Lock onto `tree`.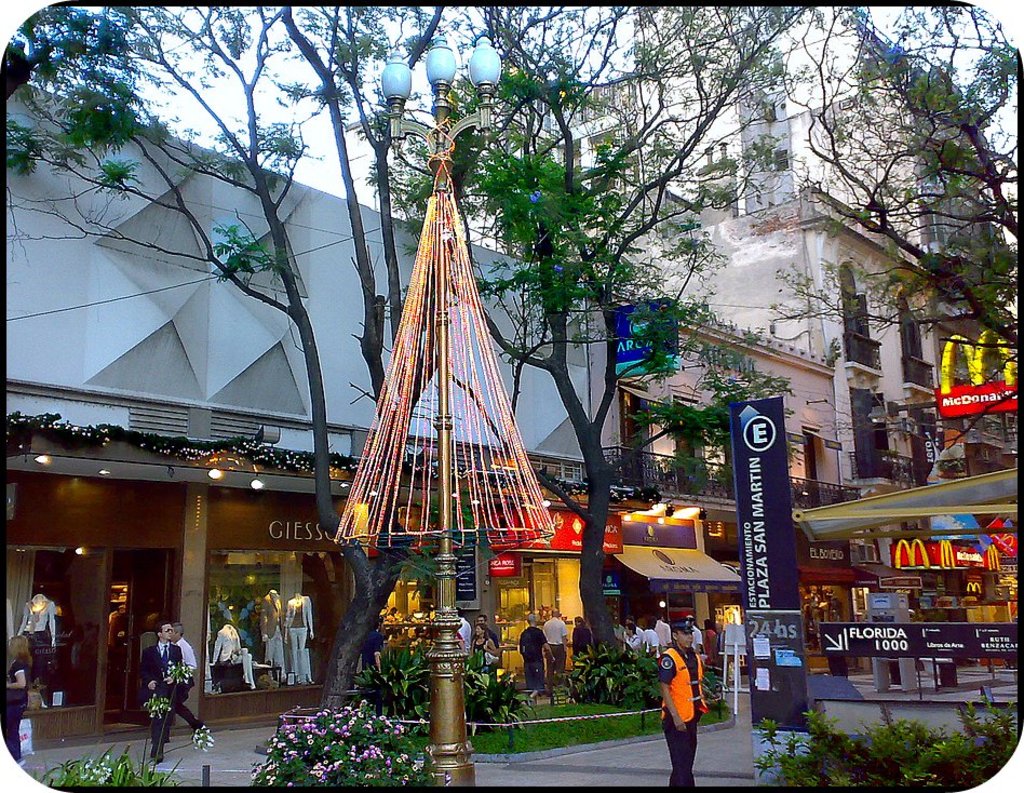
Locked: {"x1": 292, "y1": 0, "x2": 806, "y2": 658}.
